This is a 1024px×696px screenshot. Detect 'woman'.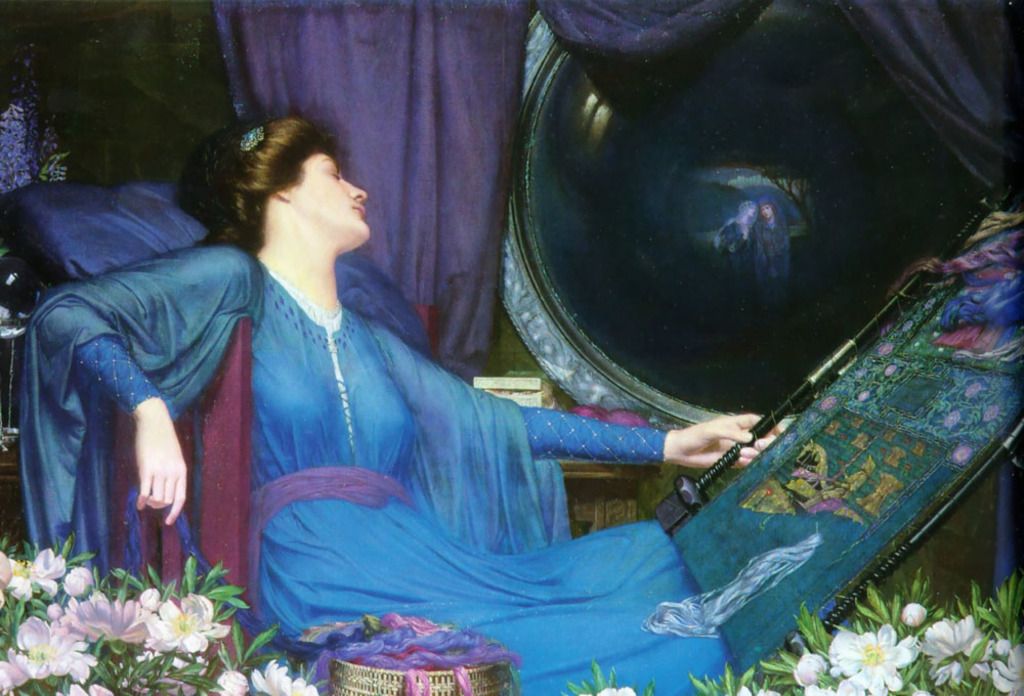
rect(12, 124, 795, 695).
